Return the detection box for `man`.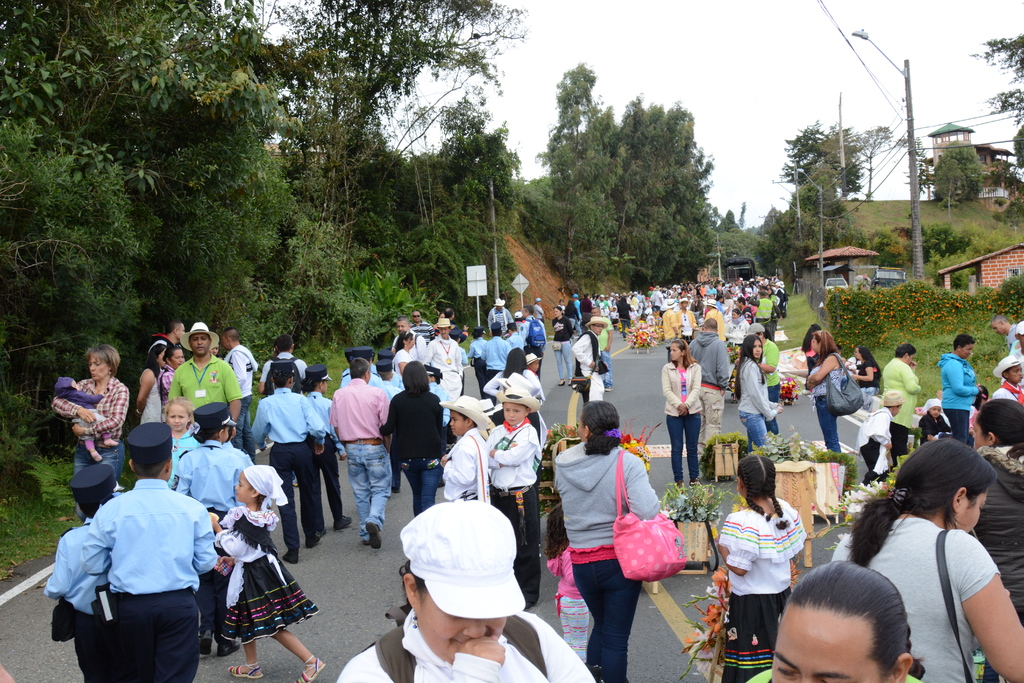
bbox=[73, 420, 220, 680].
